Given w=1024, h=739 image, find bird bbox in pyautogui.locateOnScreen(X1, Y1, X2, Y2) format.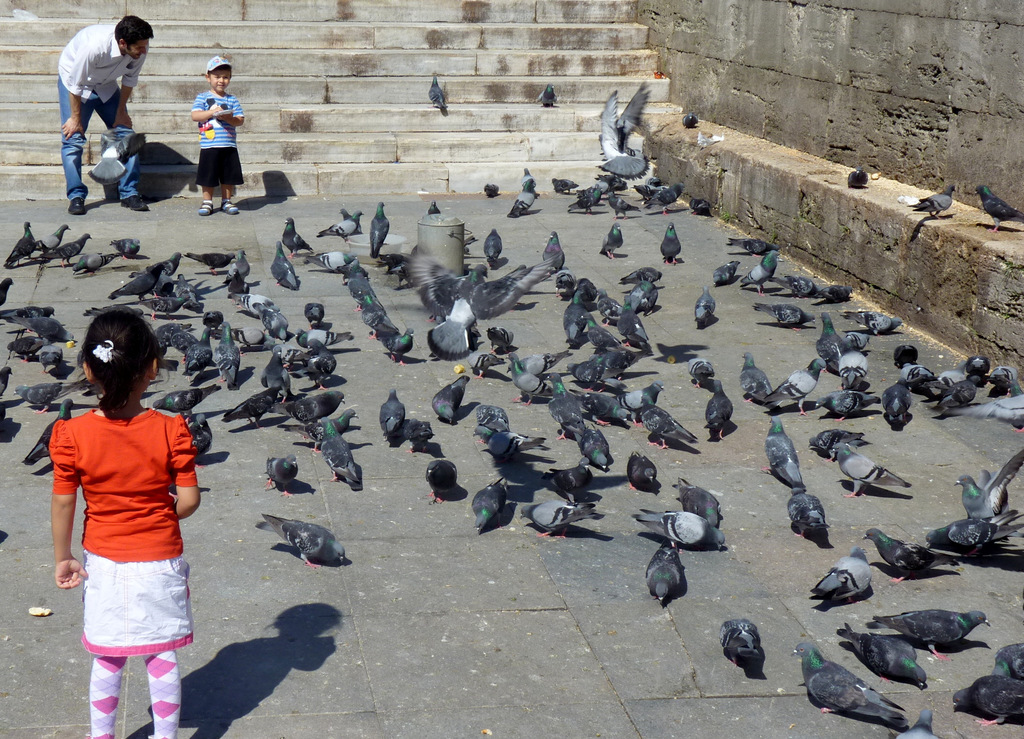
pyautogui.locateOnScreen(399, 415, 435, 451).
